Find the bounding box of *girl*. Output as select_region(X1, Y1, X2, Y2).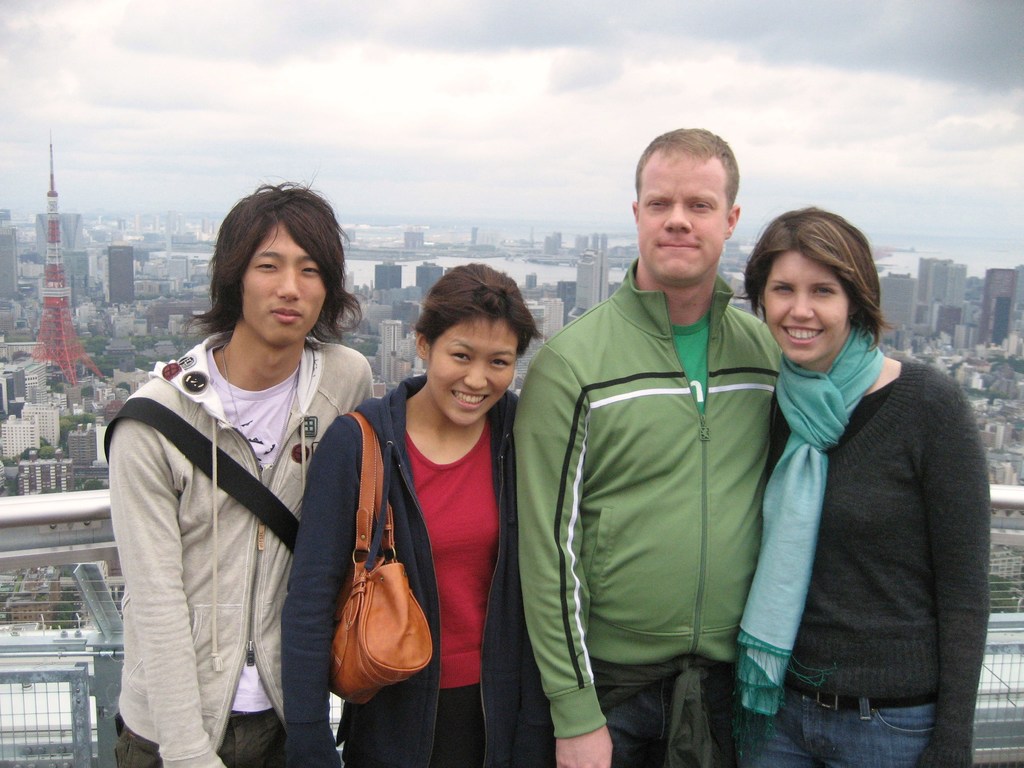
select_region(743, 208, 988, 767).
